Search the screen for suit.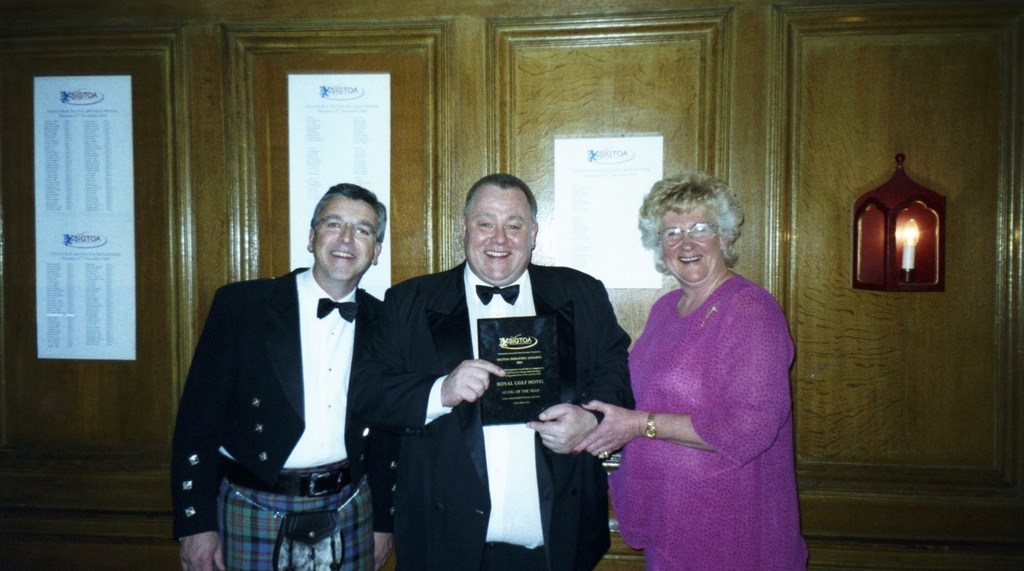
Found at detection(168, 262, 396, 546).
